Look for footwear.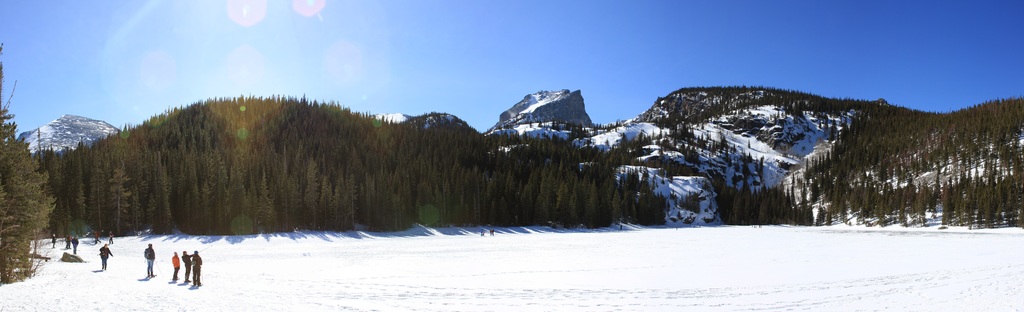
Found: (199, 283, 202, 285).
